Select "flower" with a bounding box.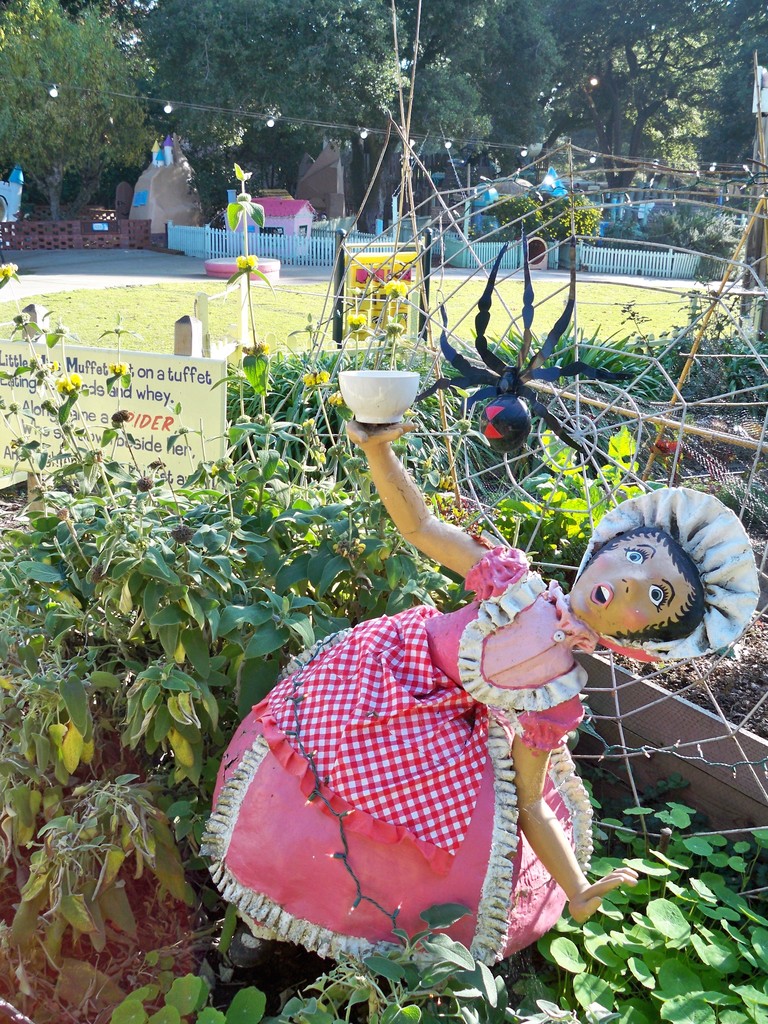
x1=305, y1=370, x2=328, y2=384.
